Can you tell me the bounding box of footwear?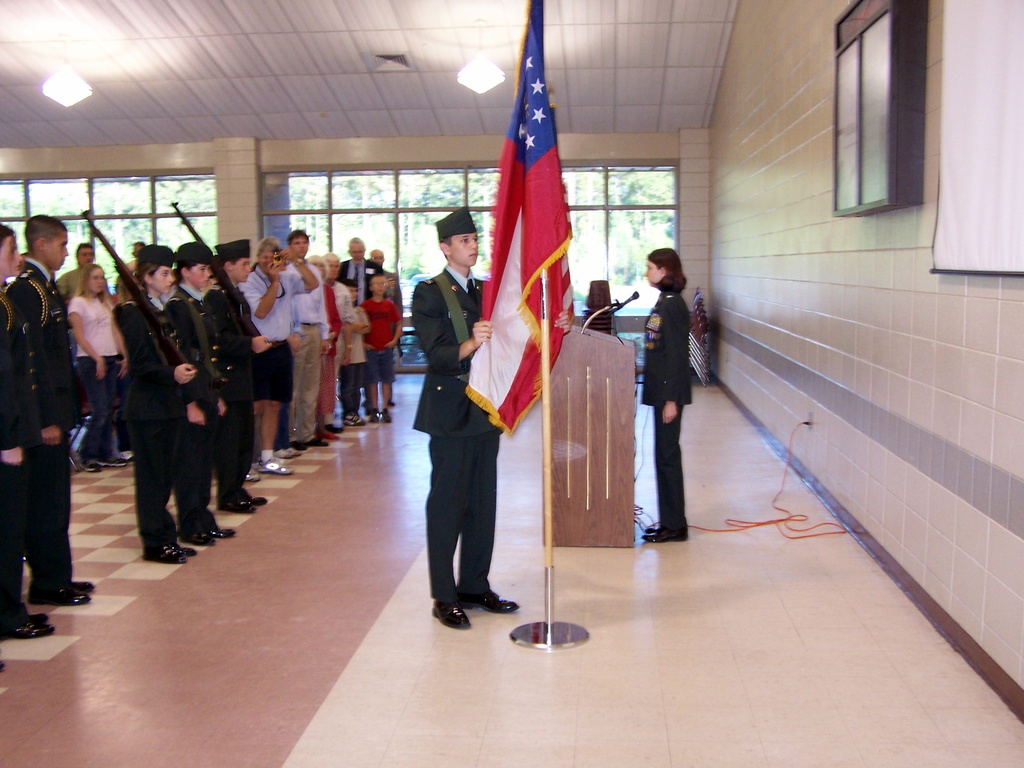
box(275, 444, 298, 460).
